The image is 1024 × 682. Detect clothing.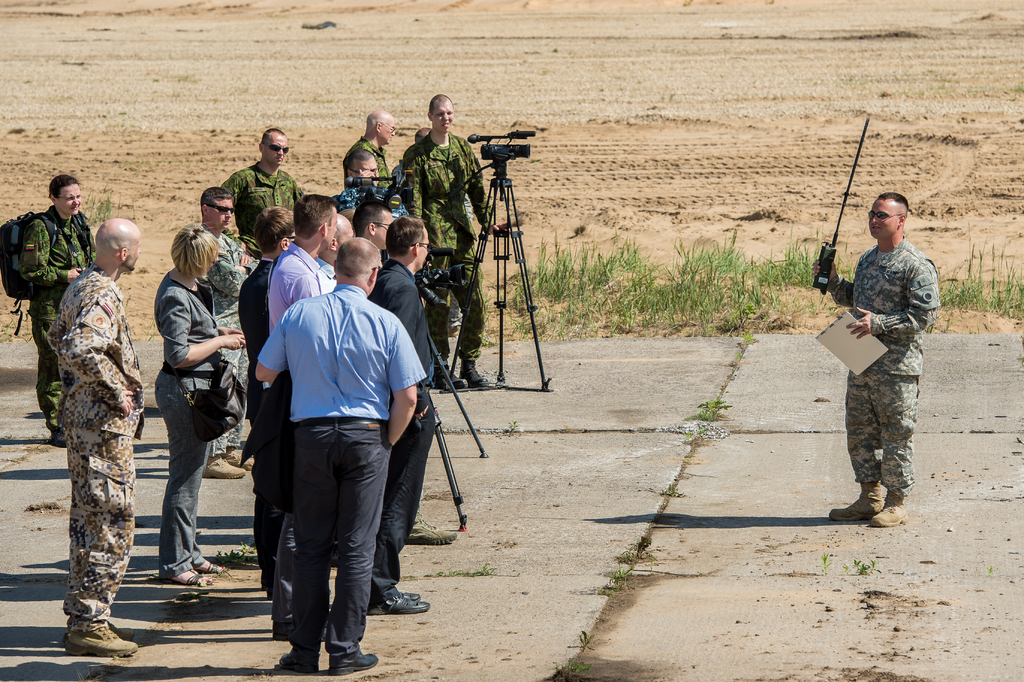
Detection: box=[216, 338, 253, 458].
